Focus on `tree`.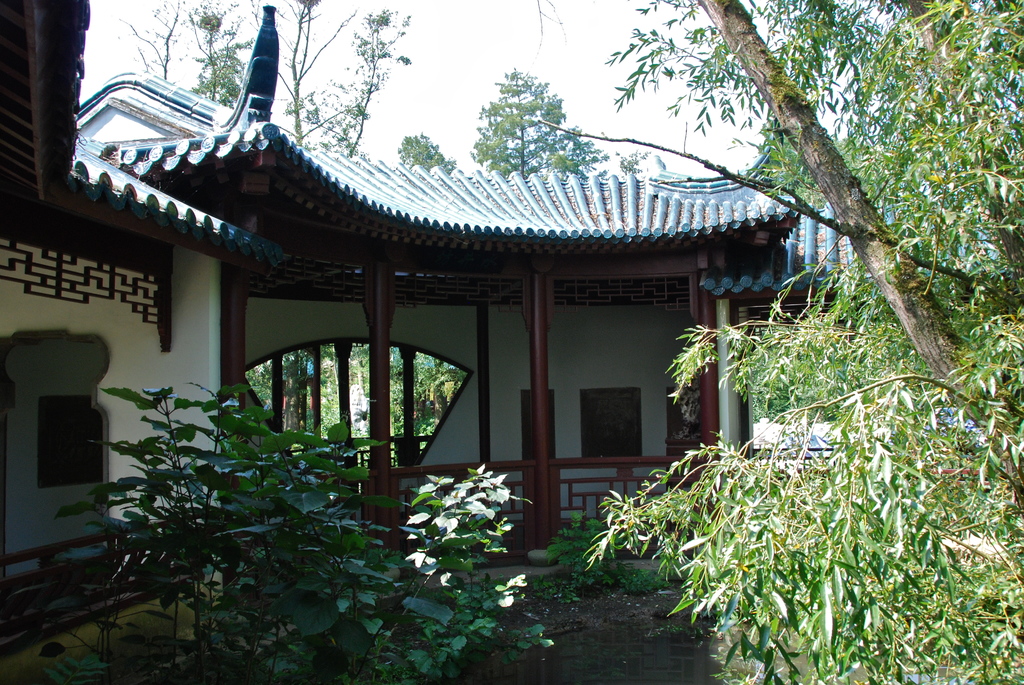
Focused at x1=399 y1=127 x2=456 y2=173.
